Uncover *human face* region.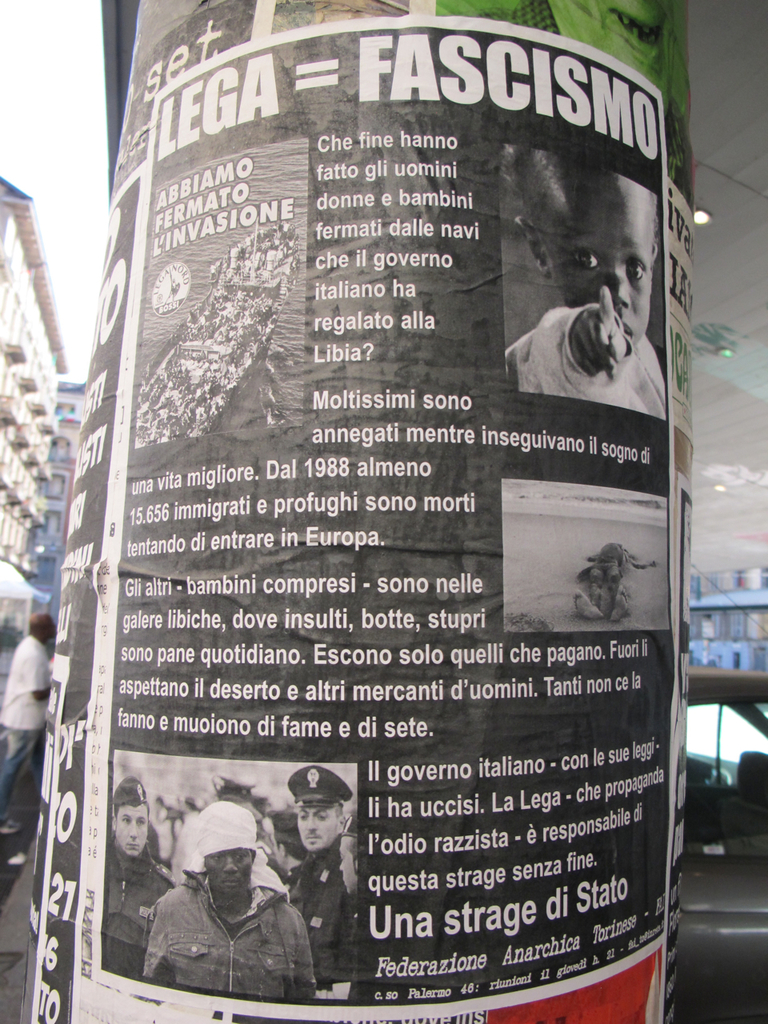
Uncovered: x1=116, y1=803, x2=147, y2=856.
